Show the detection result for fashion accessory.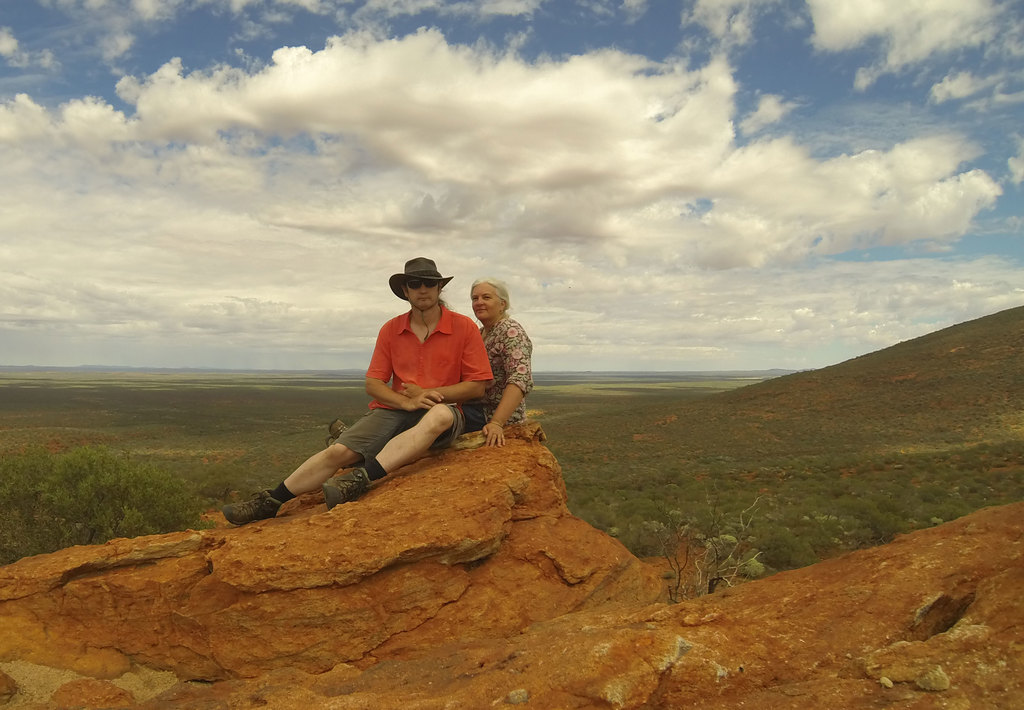
[388, 258, 454, 303].
